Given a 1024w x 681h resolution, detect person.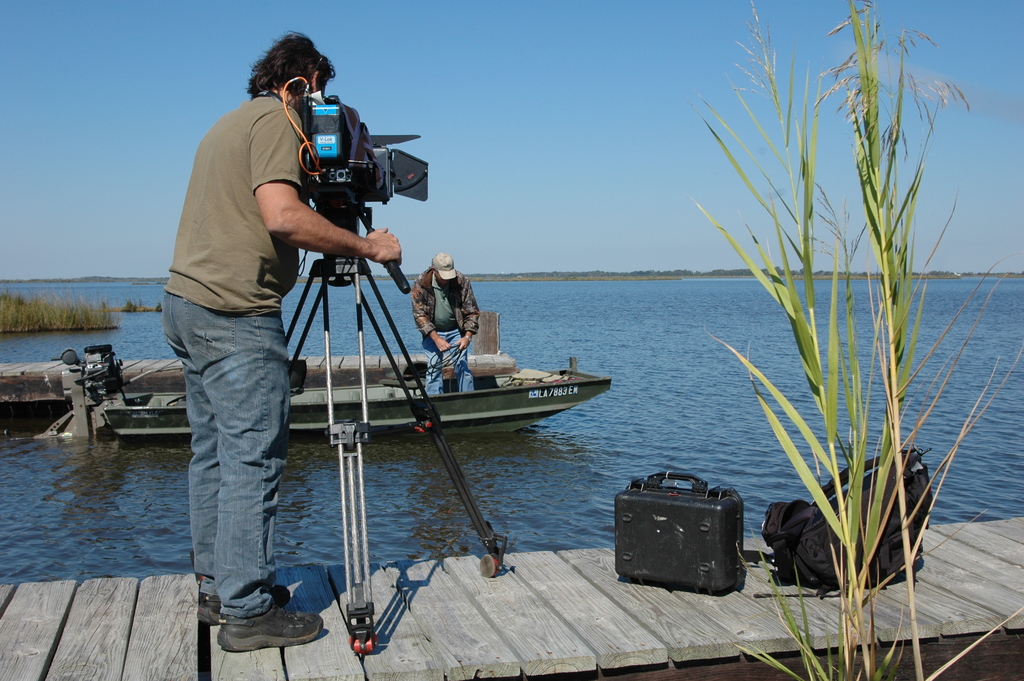
x1=166 y1=0 x2=330 y2=660.
